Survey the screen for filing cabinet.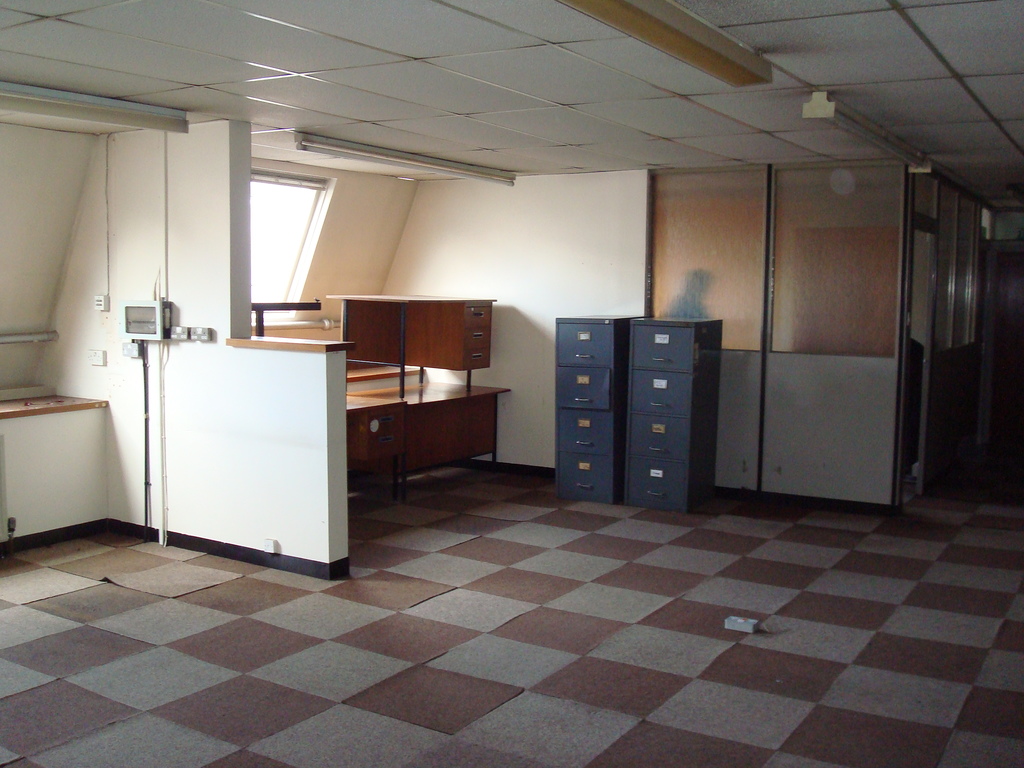
Survey found: (x1=335, y1=291, x2=497, y2=364).
